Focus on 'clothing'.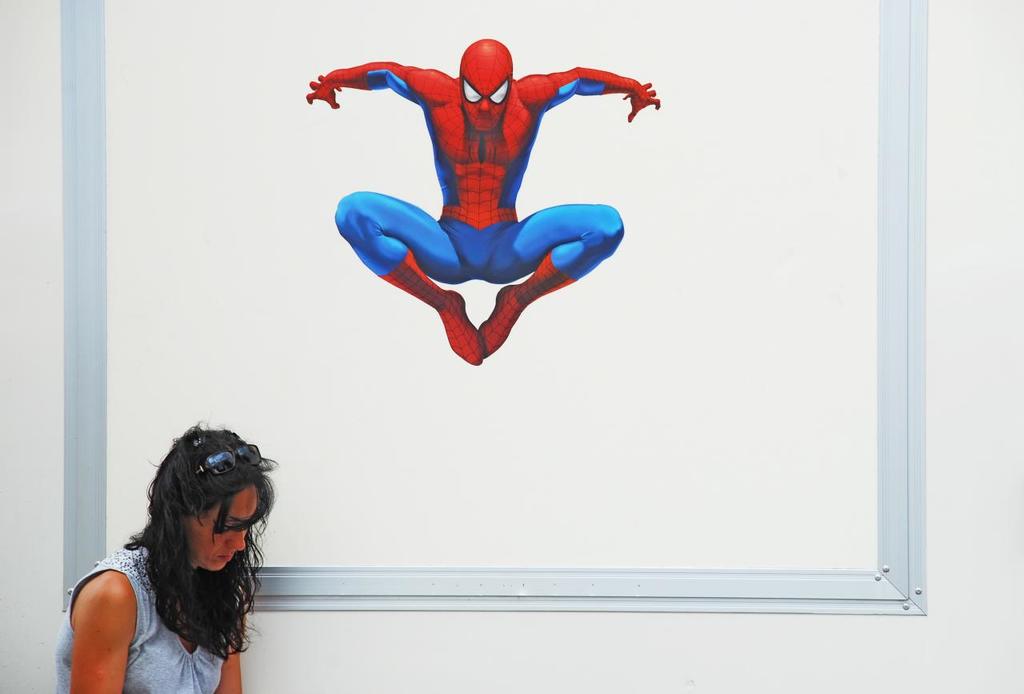
Focused at Rect(51, 544, 226, 693).
